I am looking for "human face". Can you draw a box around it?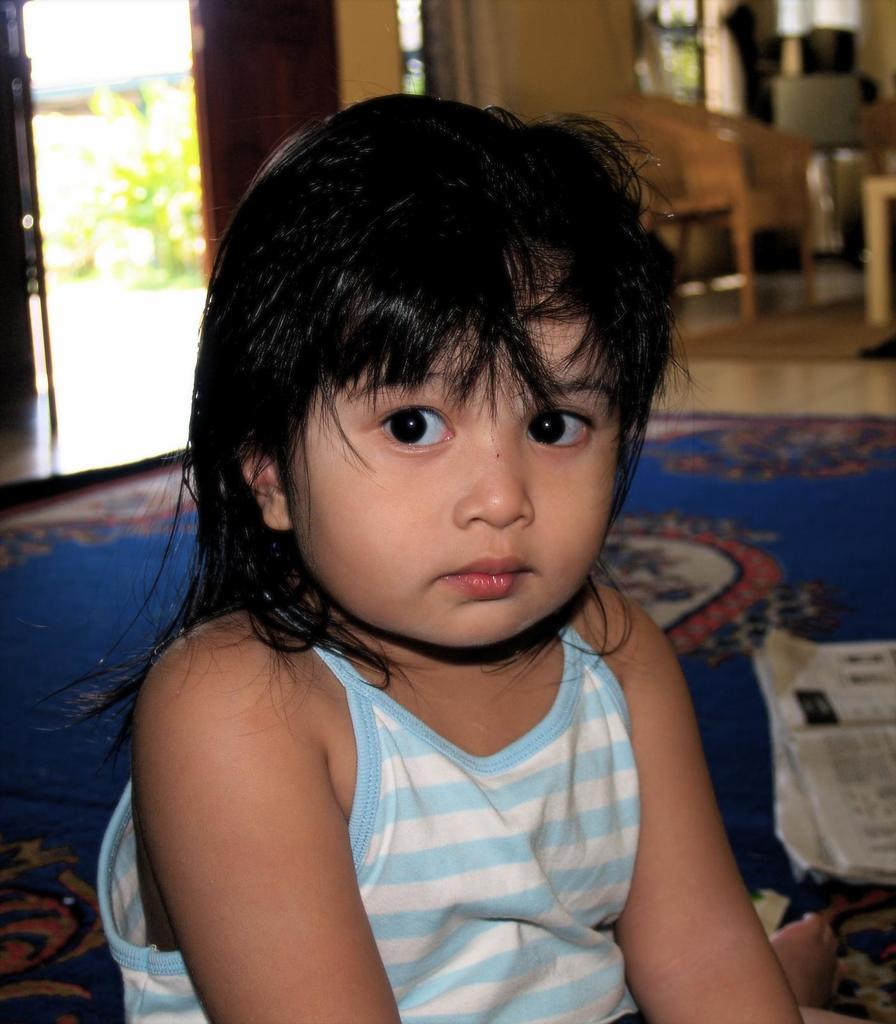
Sure, the bounding box is l=280, t=232, r=624, b=652.
